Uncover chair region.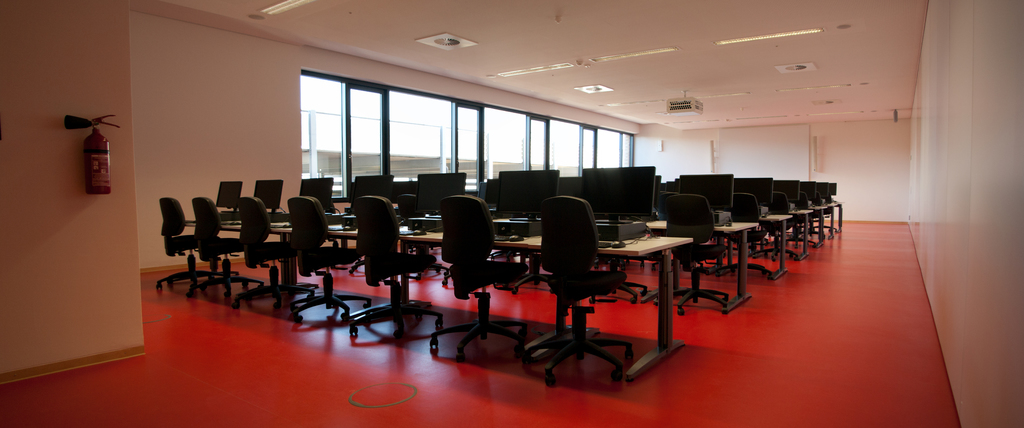
Uncovered: 264 195 298 287.
